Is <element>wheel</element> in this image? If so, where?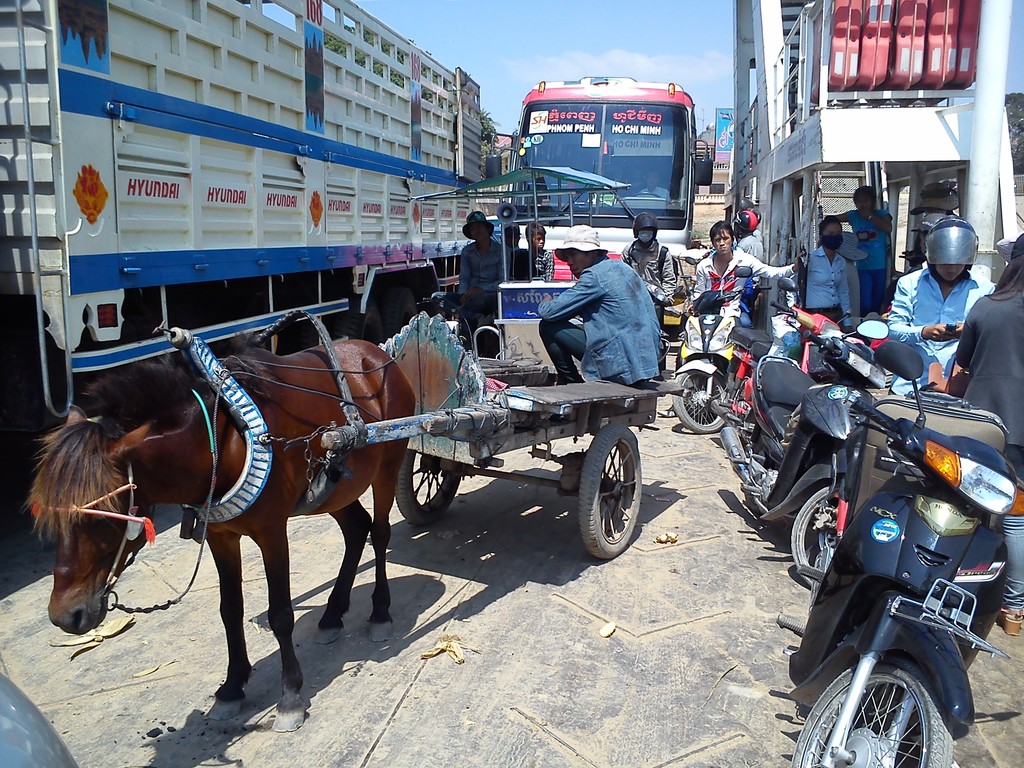
Yes, at box(637, 191, 660, 197).
